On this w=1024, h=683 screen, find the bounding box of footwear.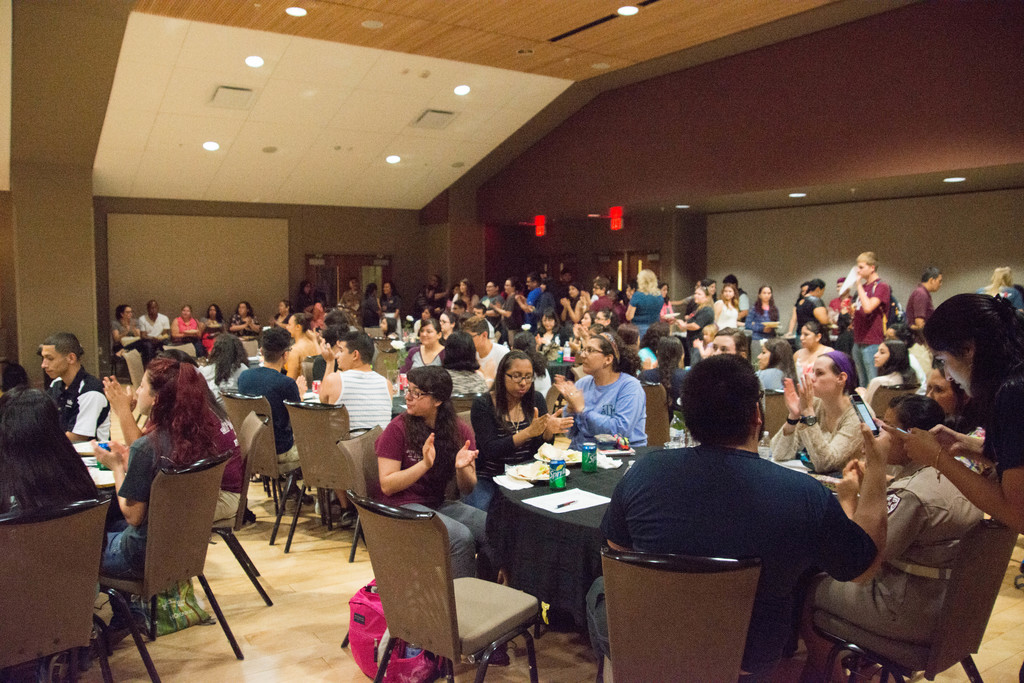
Bounding box: [331,510,356,531].
